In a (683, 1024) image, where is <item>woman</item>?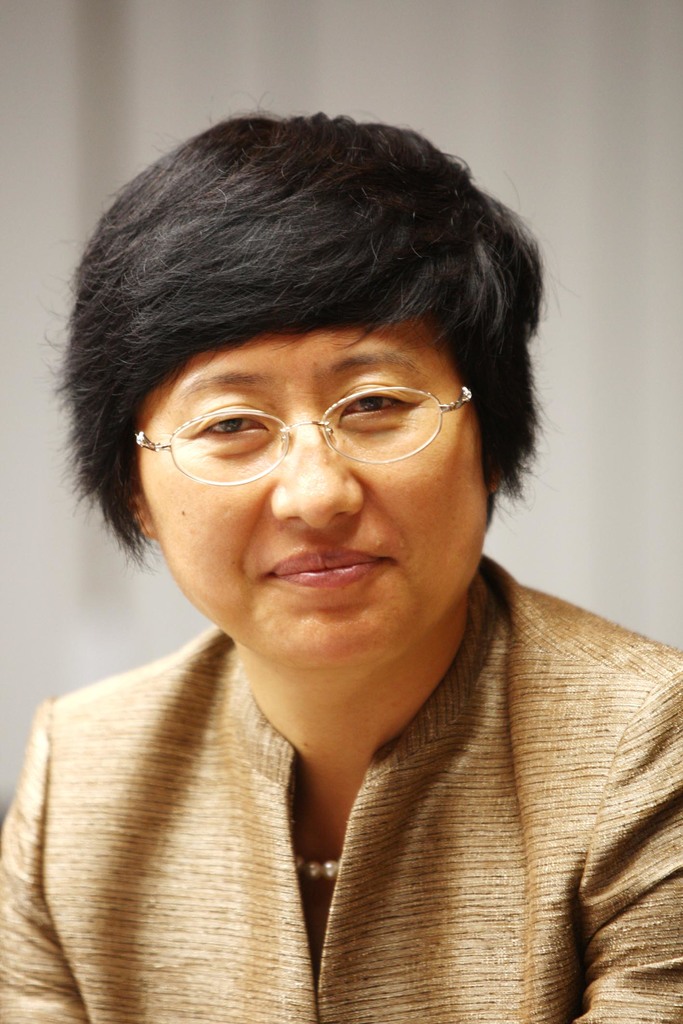
[0, 95, 682, 1000].
